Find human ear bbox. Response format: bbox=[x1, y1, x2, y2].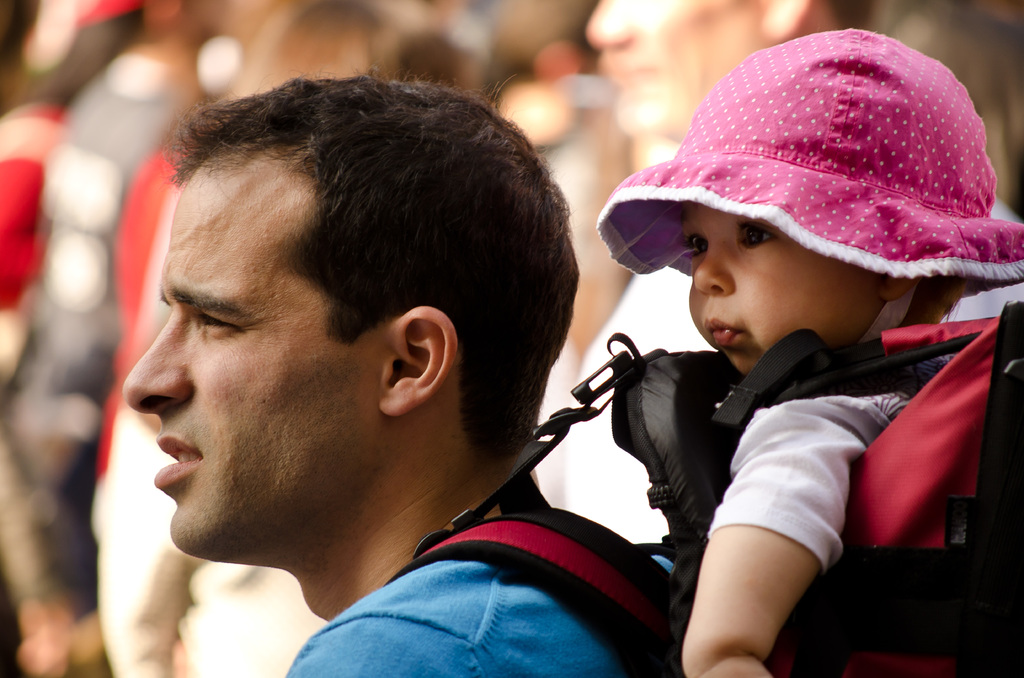
bbox=[882, 277, 922, 300].
